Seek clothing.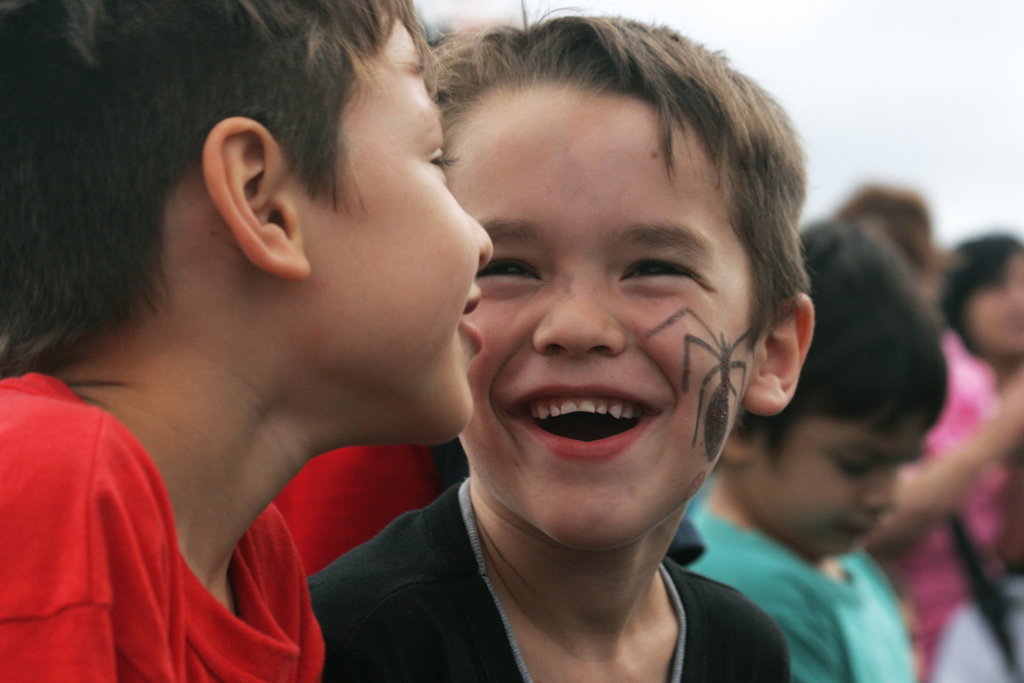
684/485/915/682.
